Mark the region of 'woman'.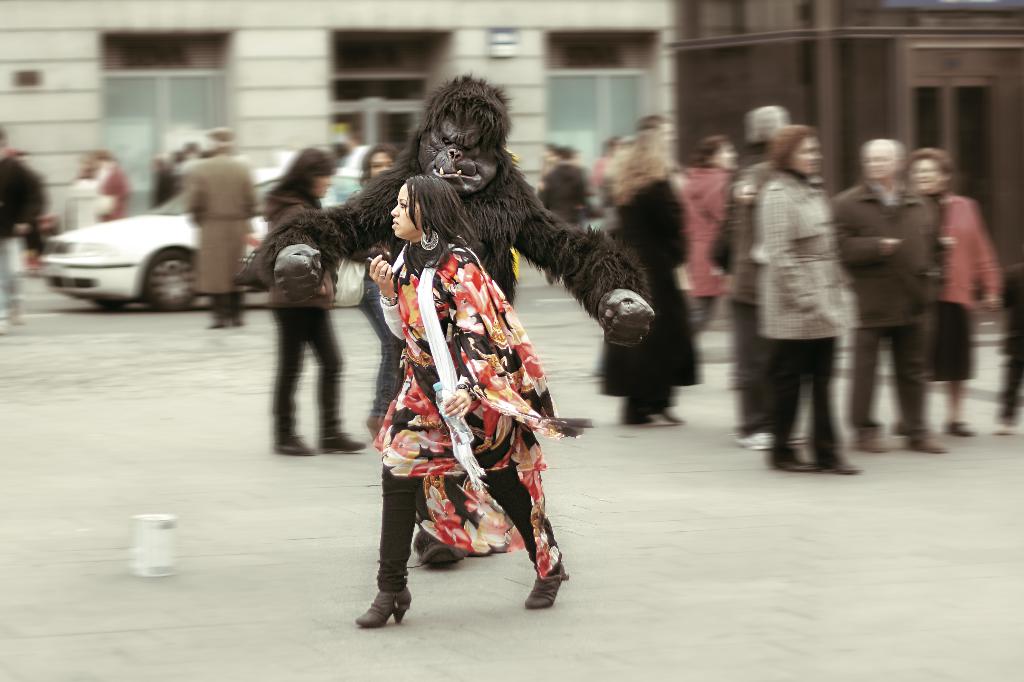
Region: locate(909, 139, 1015, 446).
